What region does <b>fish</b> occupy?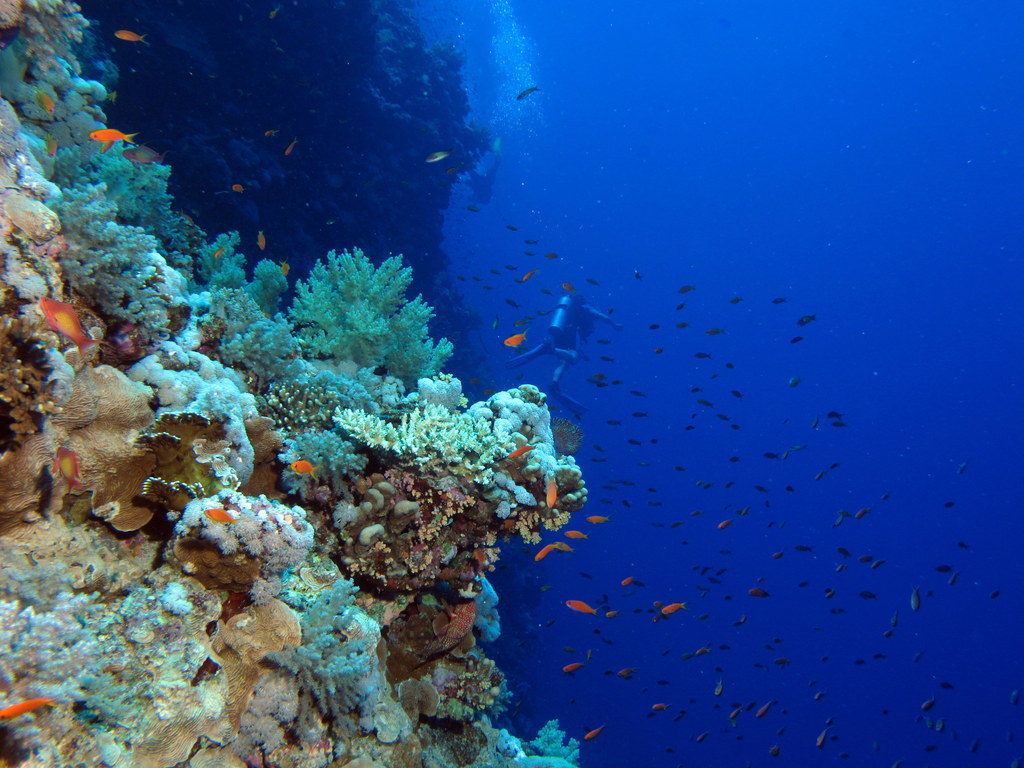
l=489, t=269, r=506, b=278.
